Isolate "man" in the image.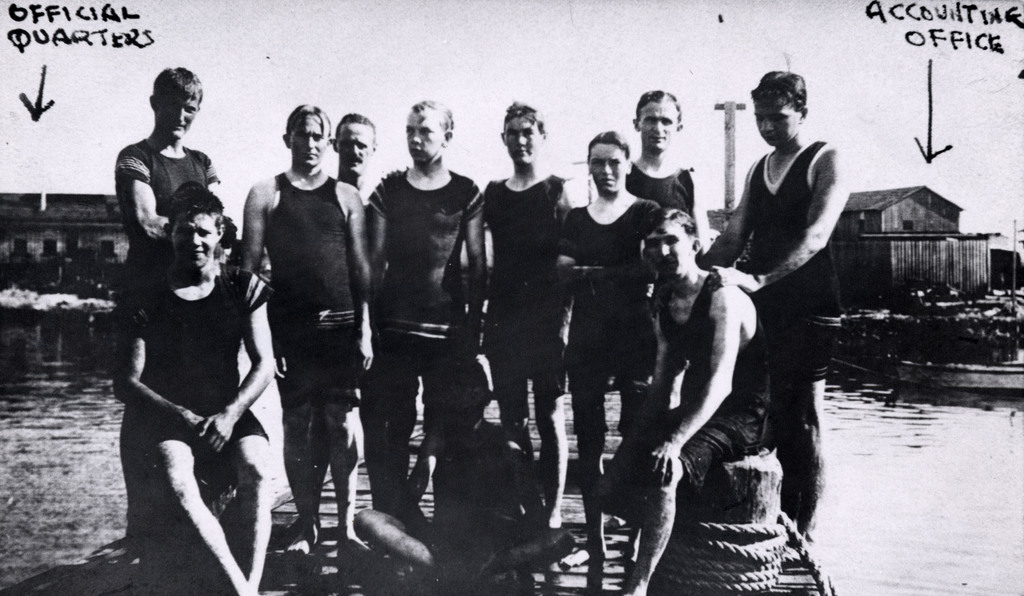
Isolated region: [left=224, top=94, right=369, bottom=567].
